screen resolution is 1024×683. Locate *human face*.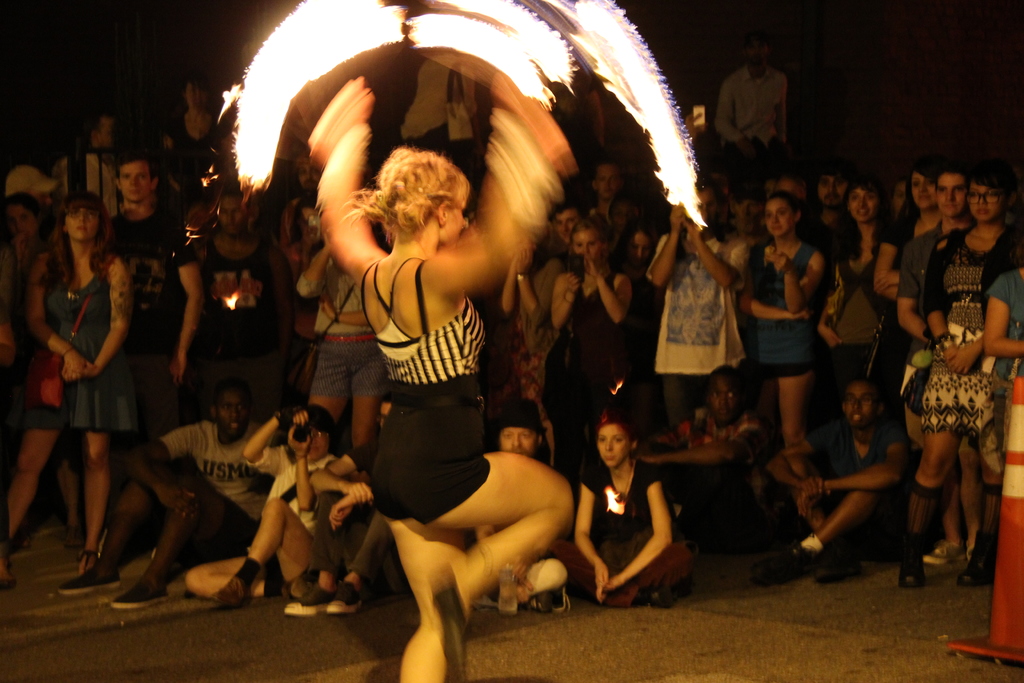
box(965, 181, 1004, 220).
